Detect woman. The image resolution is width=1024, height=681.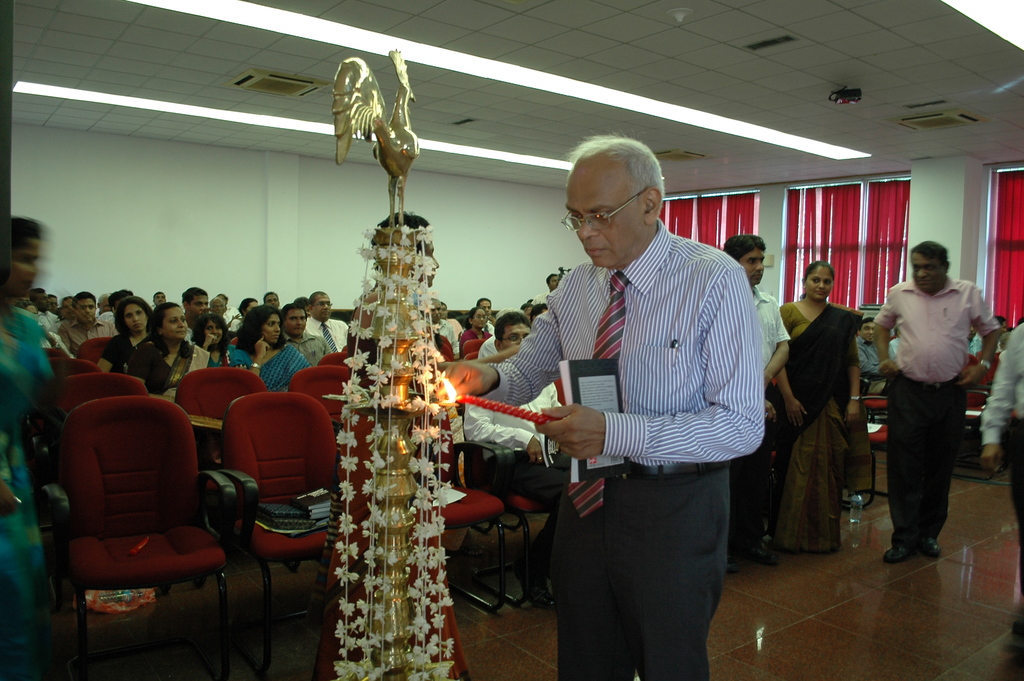
122 308 221 408.
